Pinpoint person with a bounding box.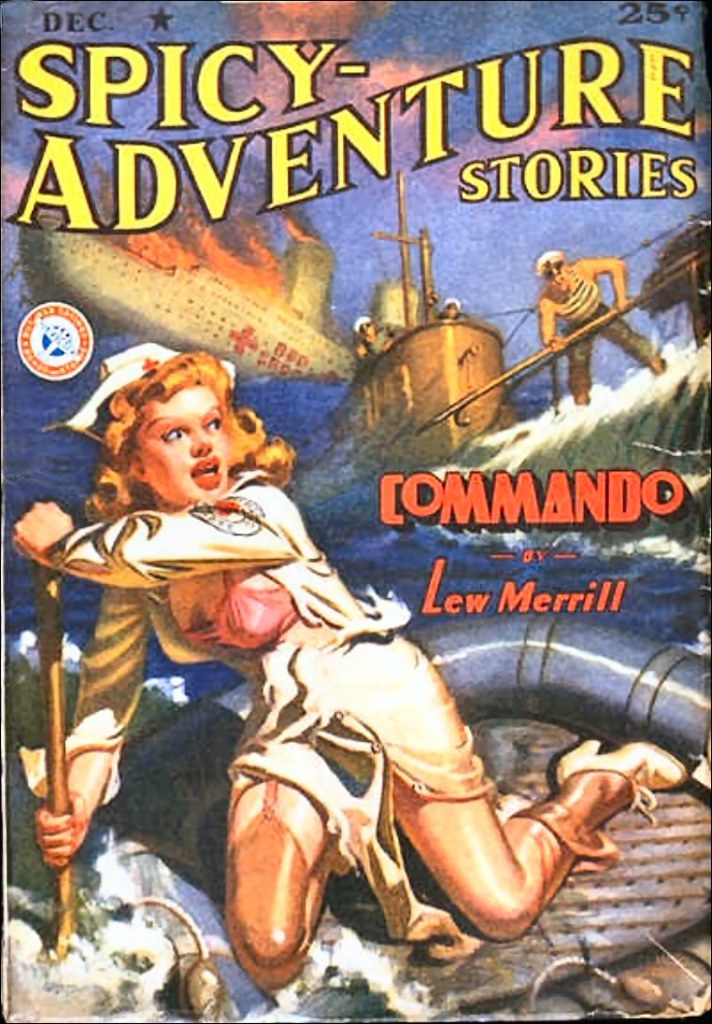
Rect(354, 320, 381, 358).
